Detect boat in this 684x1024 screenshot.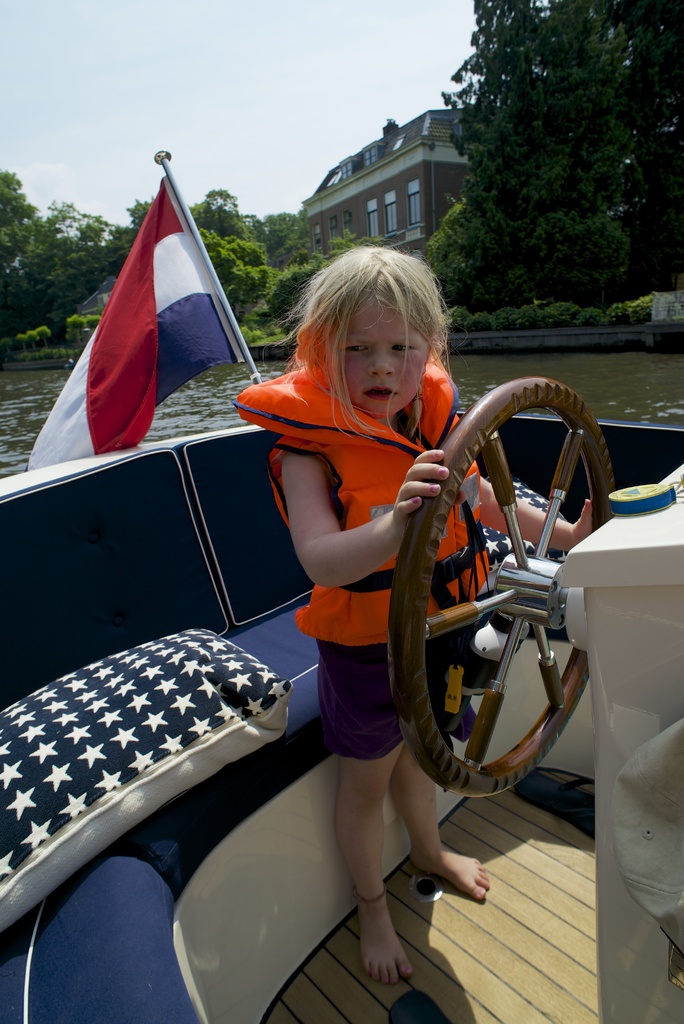
Detection: select_region(0, 145, 683, 1023).
